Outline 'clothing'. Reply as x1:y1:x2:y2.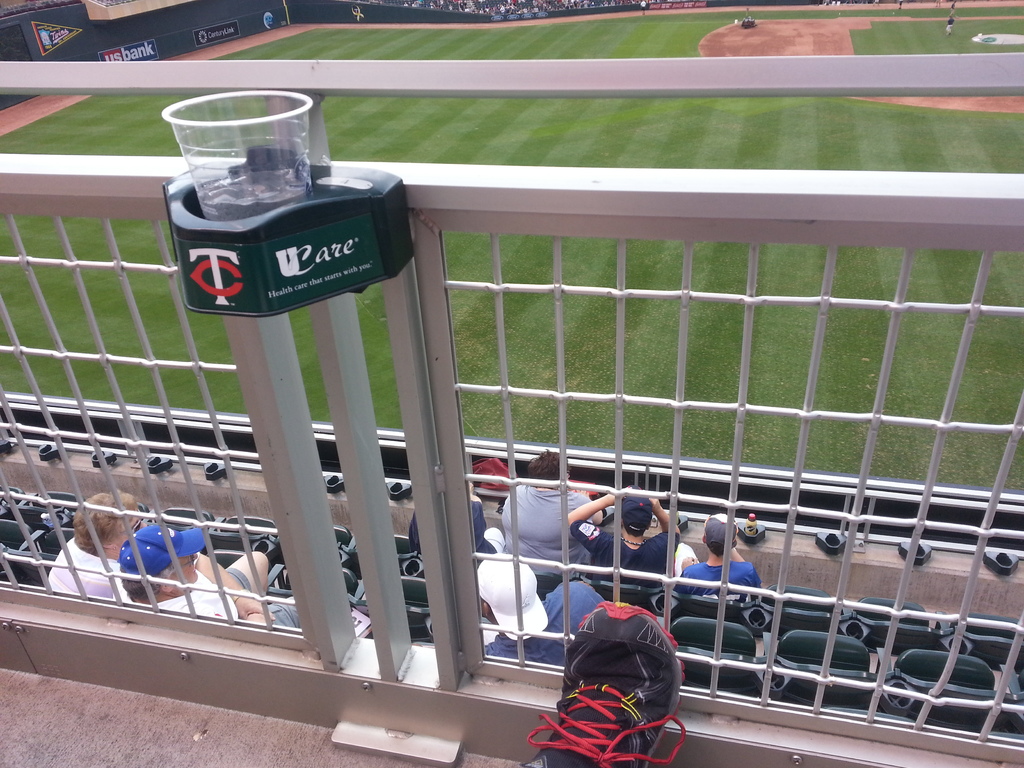
42:536:125:600.
